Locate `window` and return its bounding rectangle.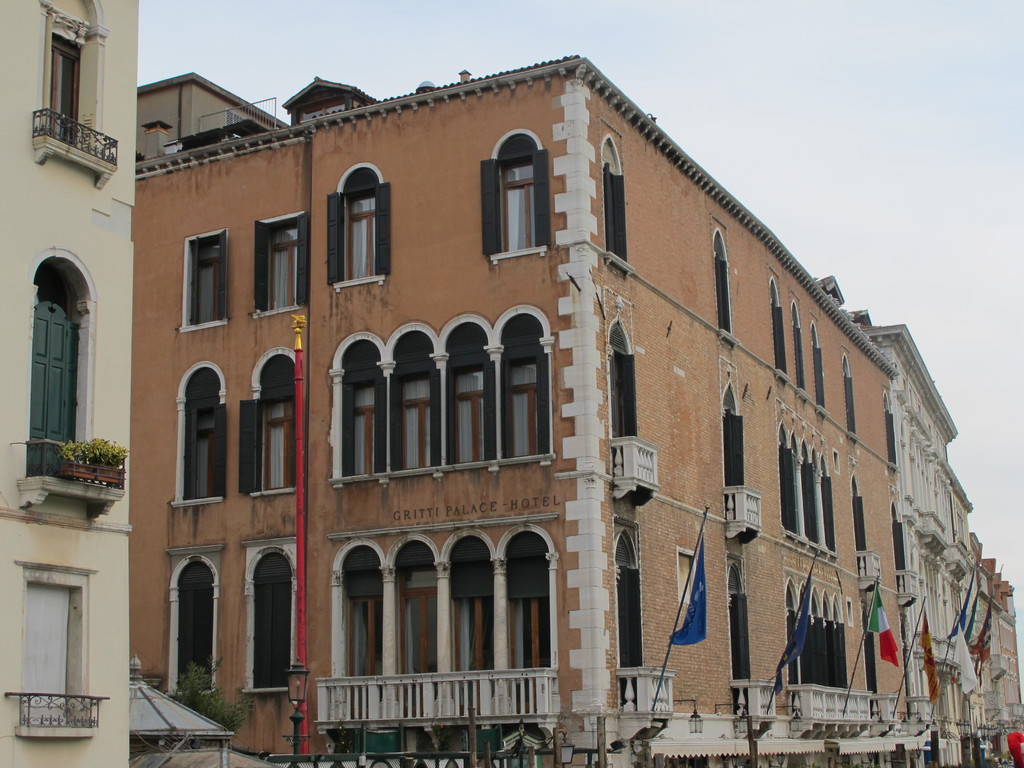
x1=722 y1=558 x2=752 y2=691.
